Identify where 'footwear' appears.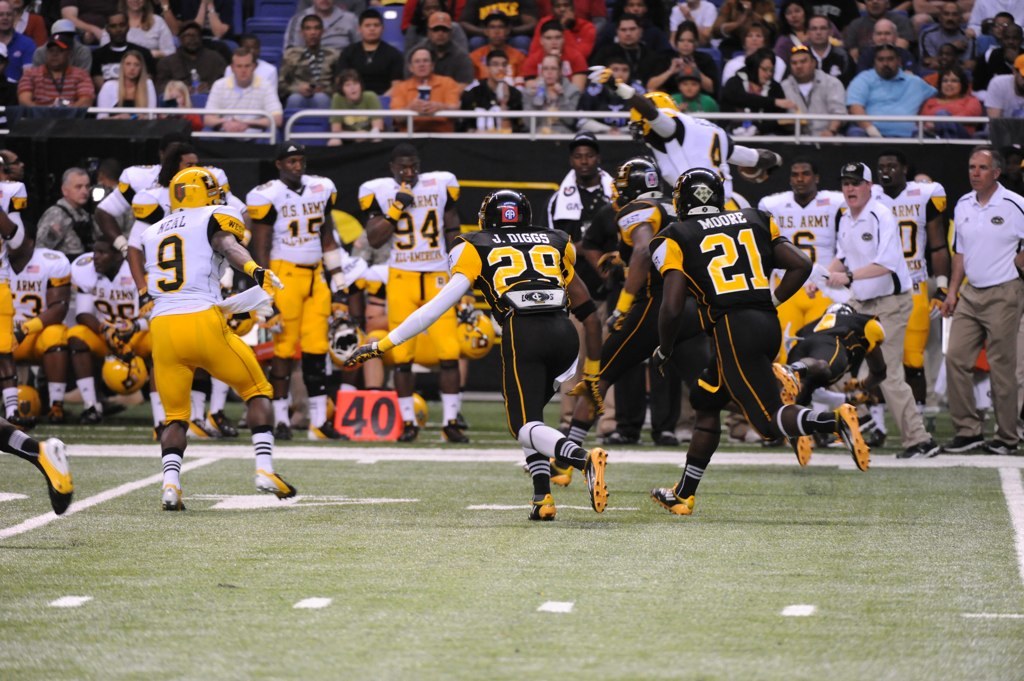
Appears at x1=397 y1=416 x2=418 y2=443.
